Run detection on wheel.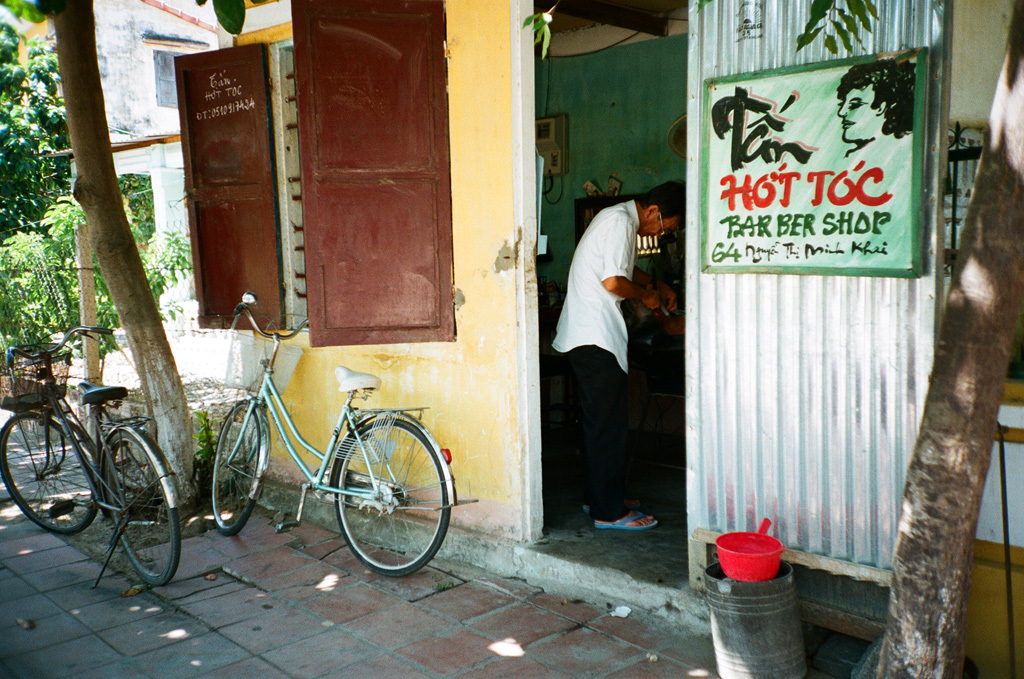
Result: (left=332, top=417, right=454, bottom=580).
